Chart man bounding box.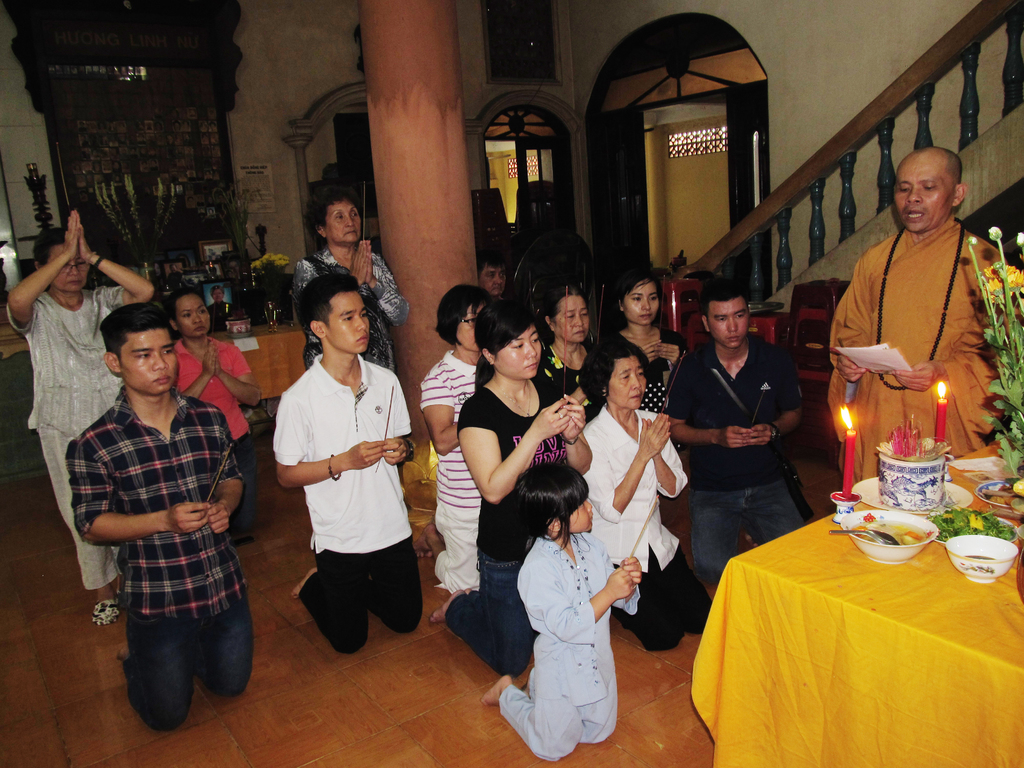
Charted: crop(67, 306, 257, 734).
